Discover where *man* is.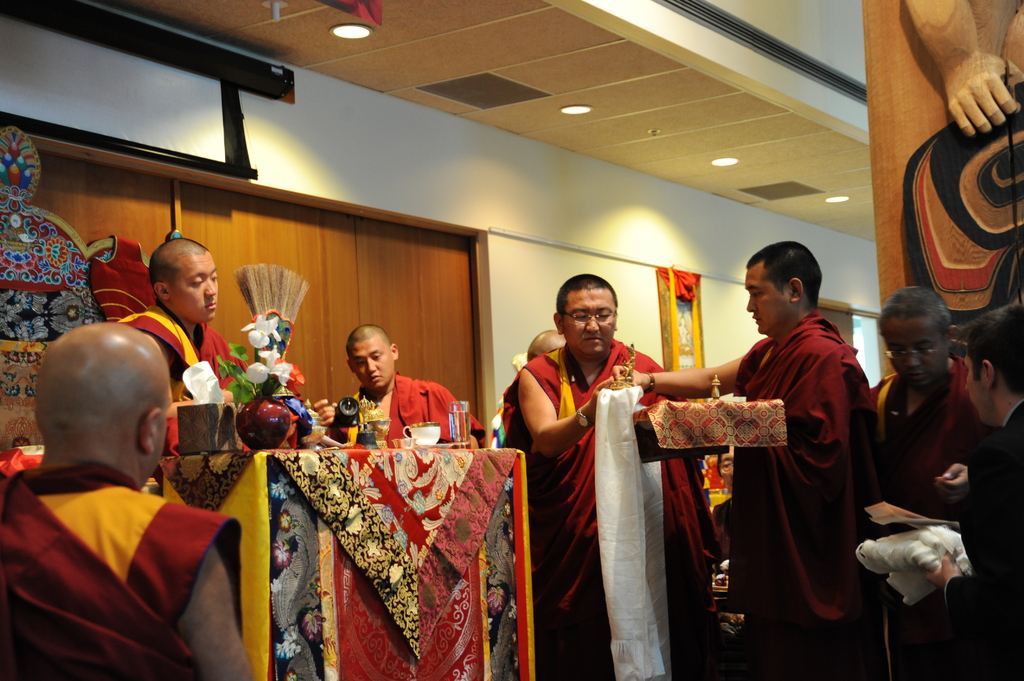
Discovered at (602,240,891,680).
